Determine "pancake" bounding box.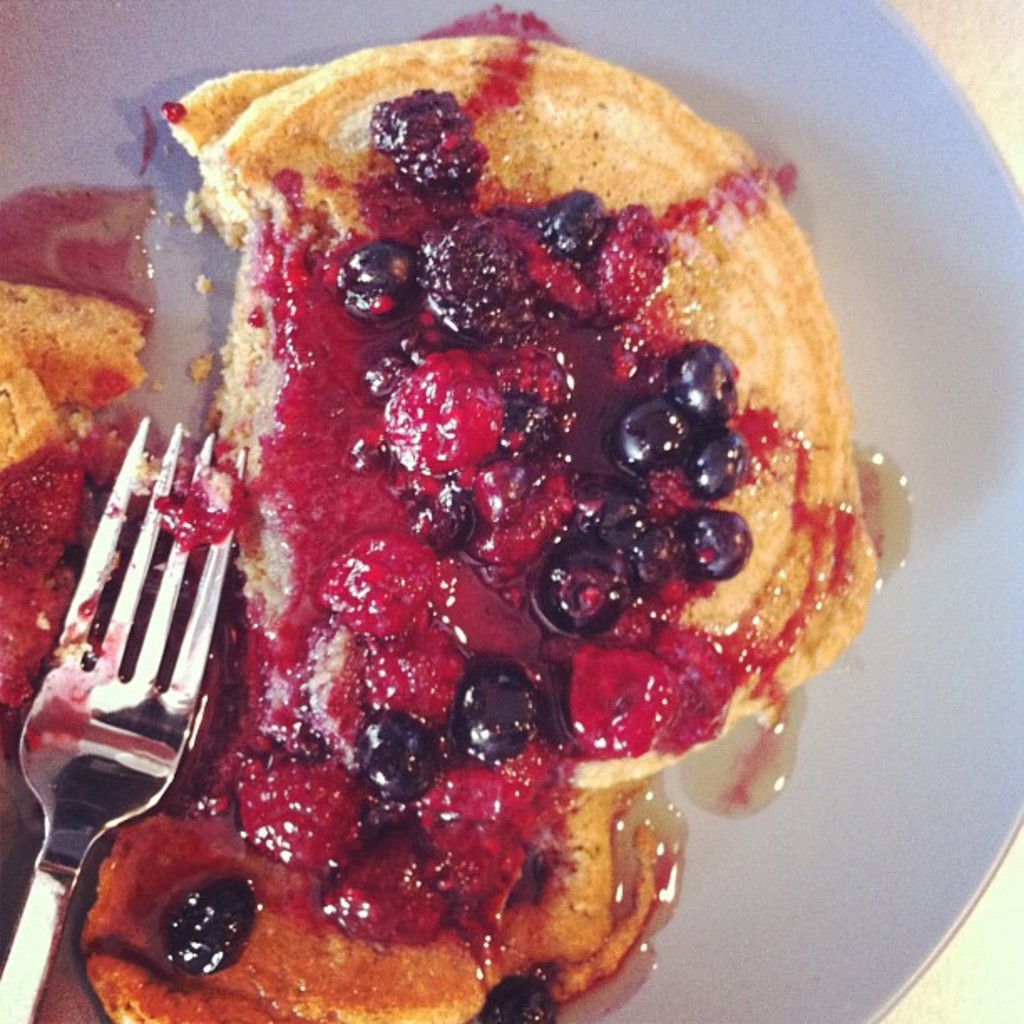
Determined: box=[0, 273, 686, 1022].
